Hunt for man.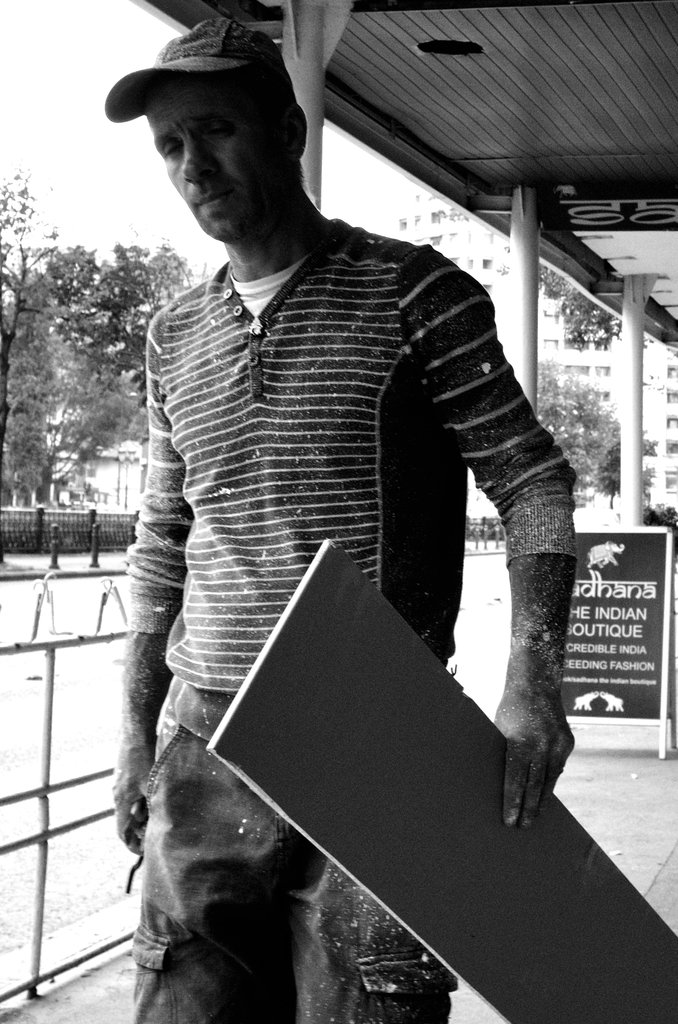
Hunted down at bbox=[77, 33, 600, 989].
